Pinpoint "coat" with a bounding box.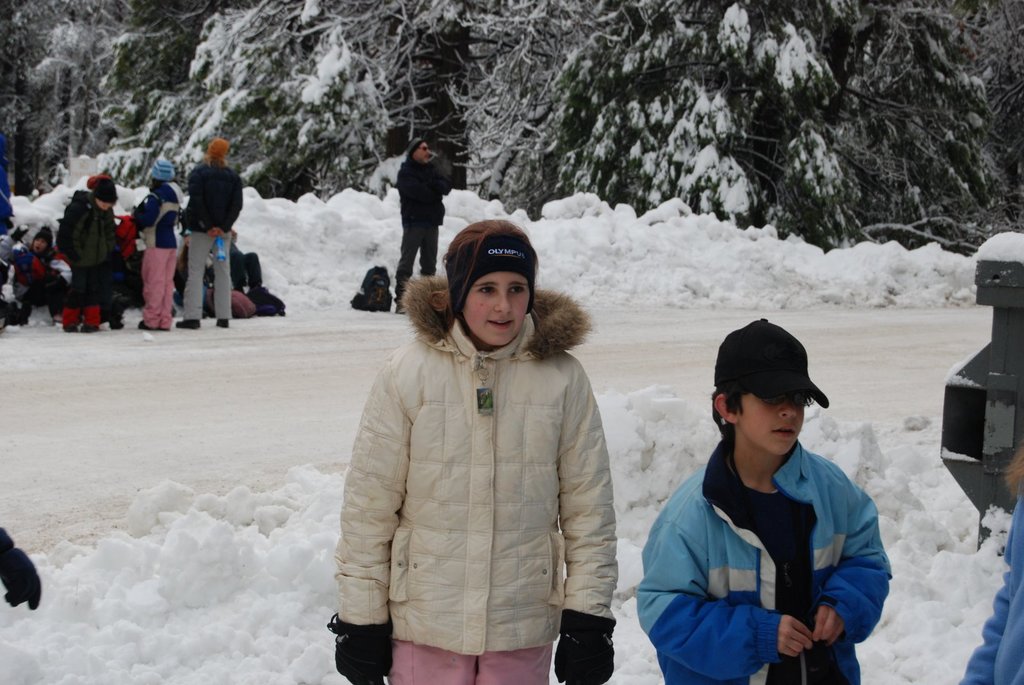
rect(342, 271, 614, 666).
